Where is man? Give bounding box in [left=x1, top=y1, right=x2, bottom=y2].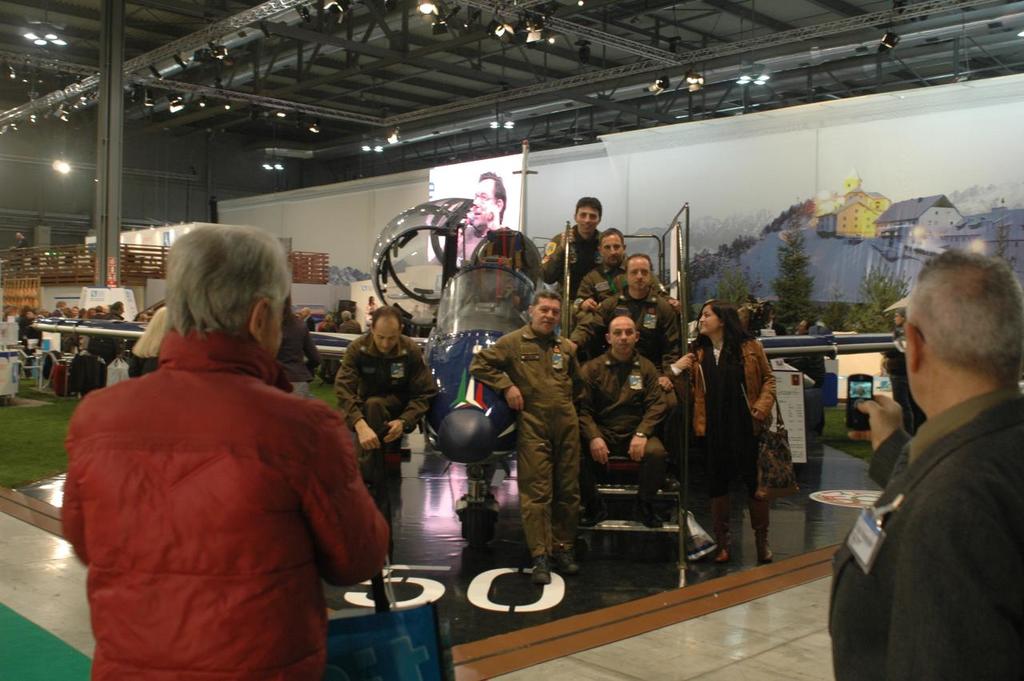
[left=824, top=246, right=1019, bottom=663].
